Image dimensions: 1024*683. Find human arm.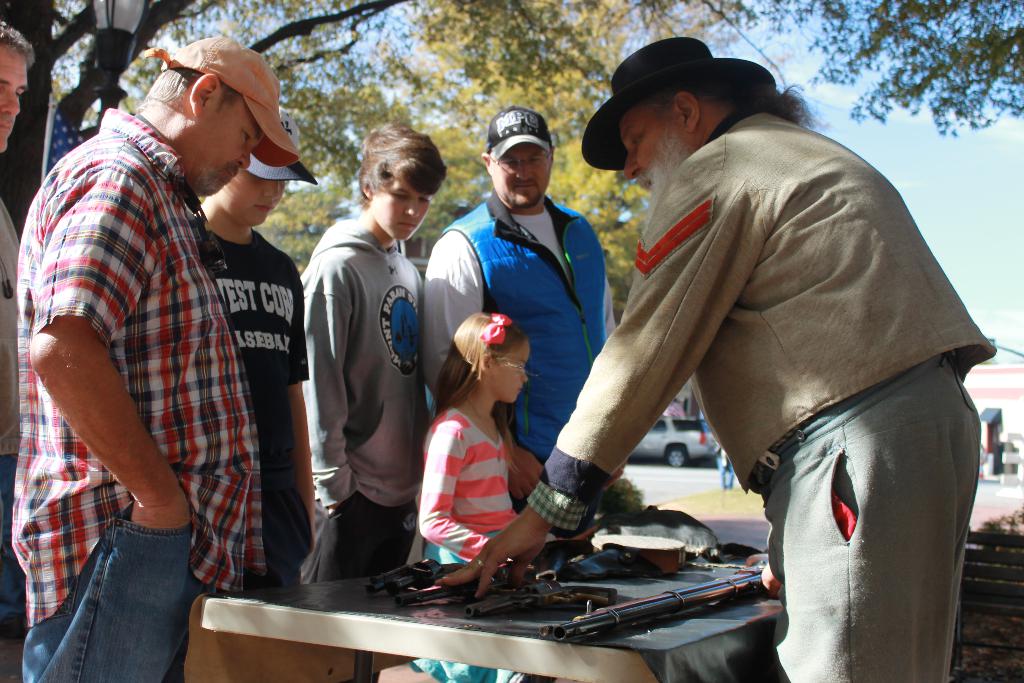
rect(434, 152, 750, 595).
